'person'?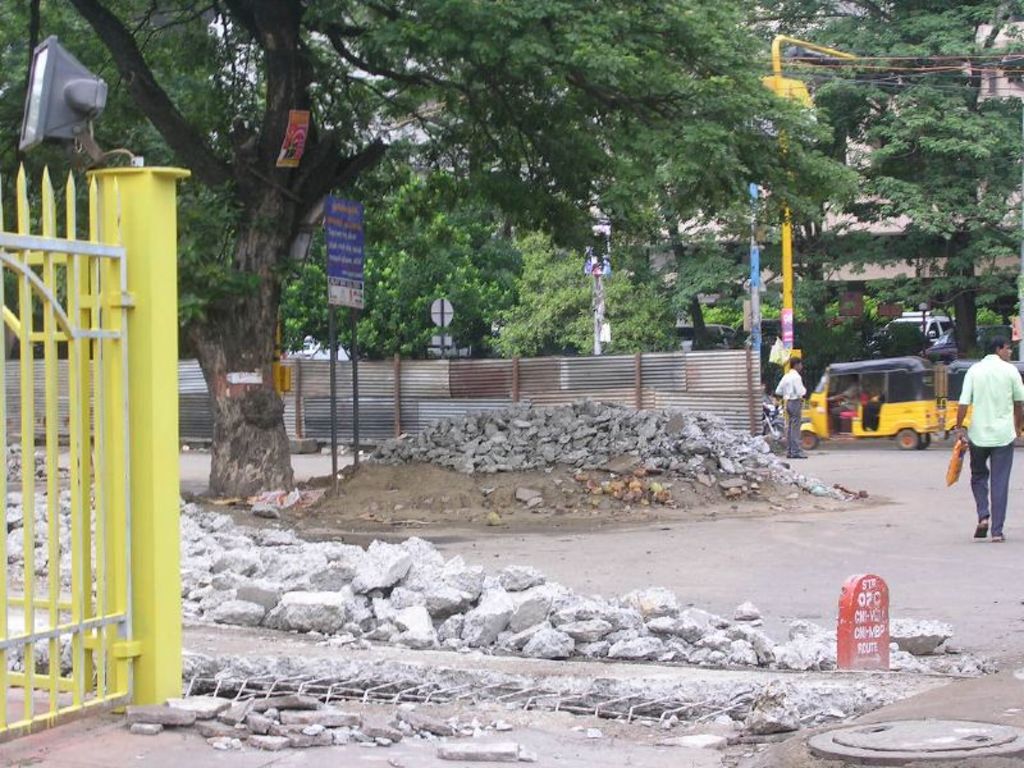
{"left": 824, "top": 372, "right": 869, "bottom": 424}
